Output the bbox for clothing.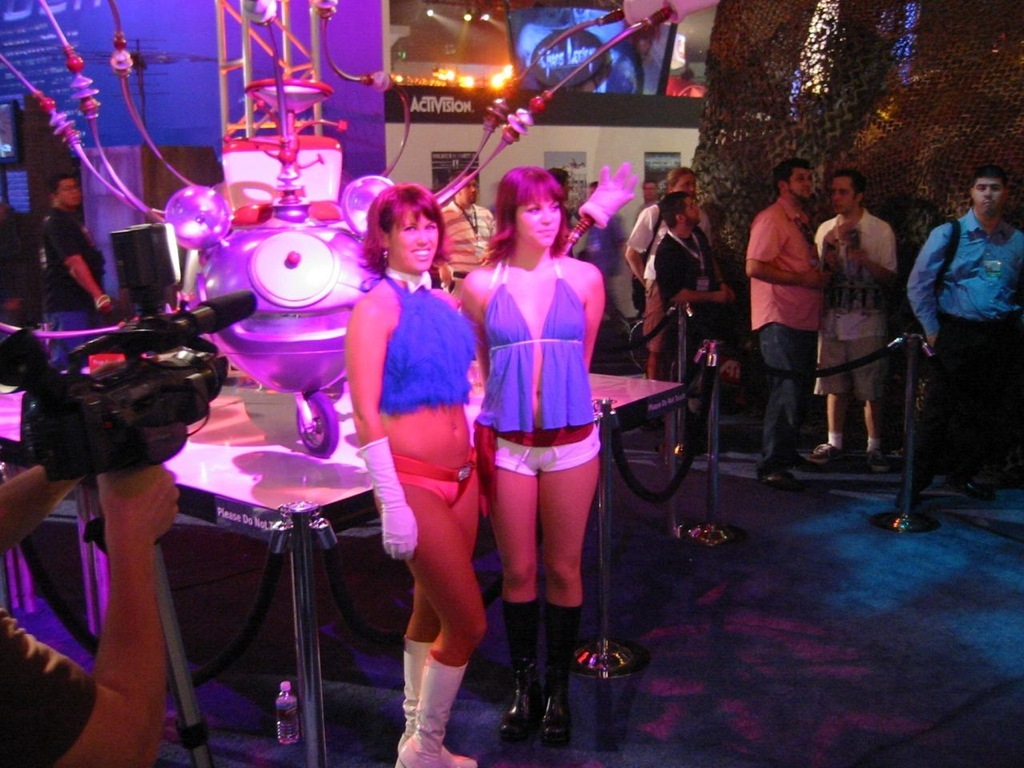
detection(746, 196, 817, 466).
